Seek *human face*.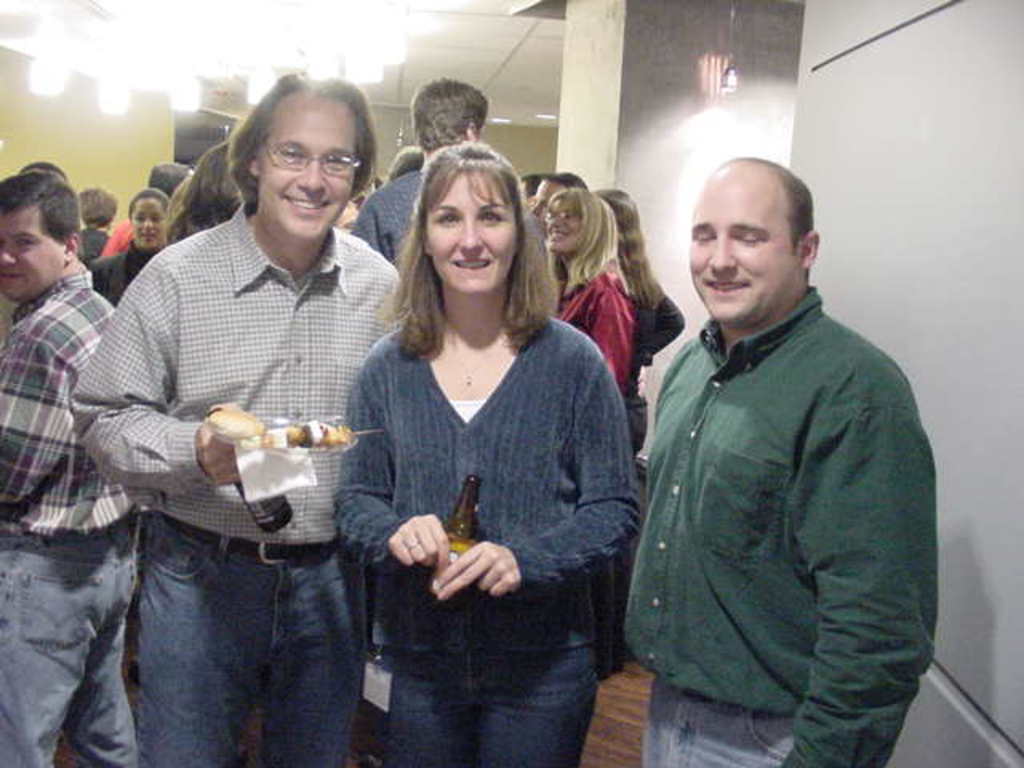
[left=259, top=86, right=362, bottom=229].
